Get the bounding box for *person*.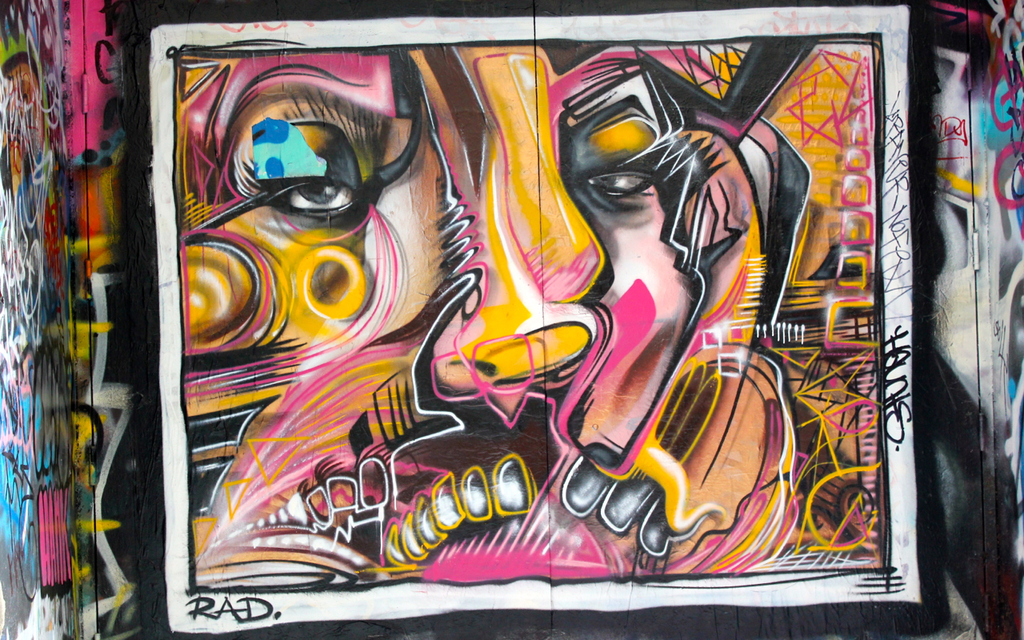
[left=177, top=50, right=813, bottom=586].
